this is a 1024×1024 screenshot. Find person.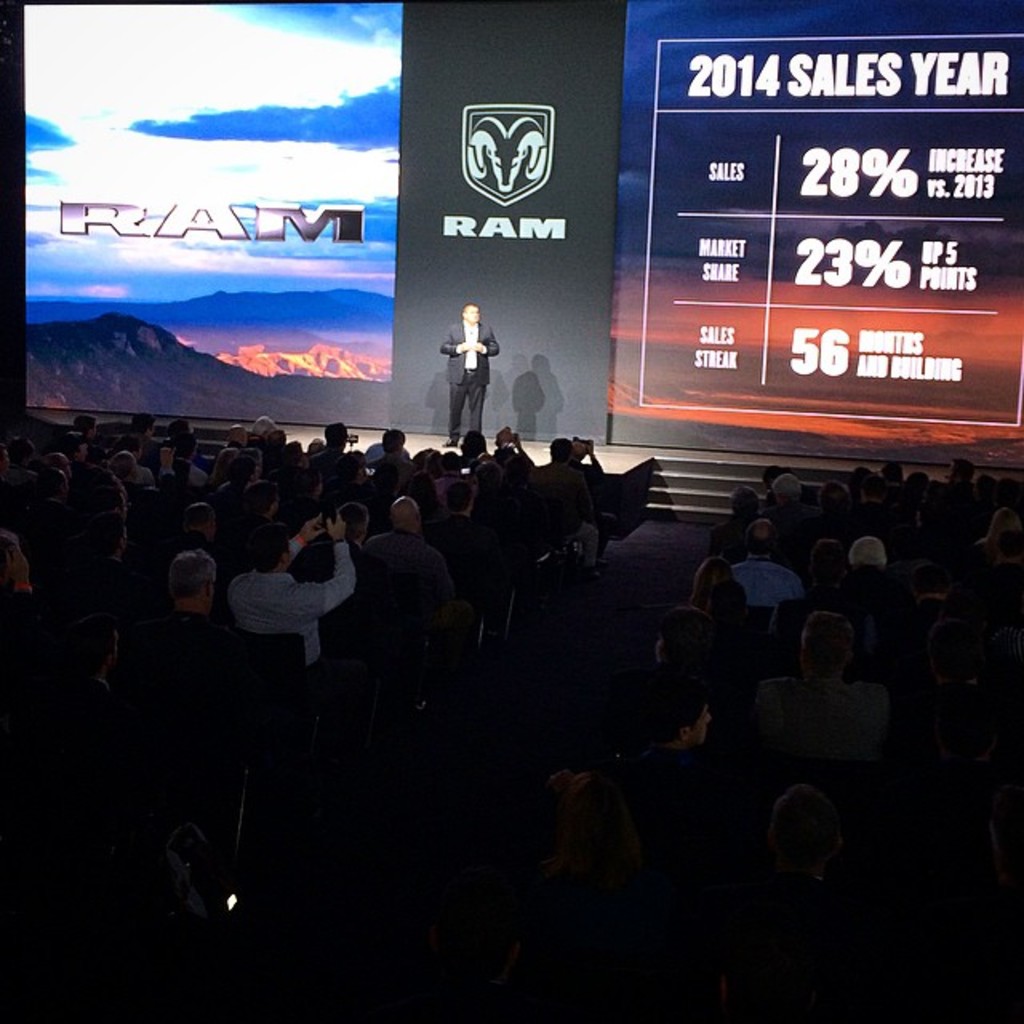
Bounding box: <region>765, 475, 826, 536</region>.
